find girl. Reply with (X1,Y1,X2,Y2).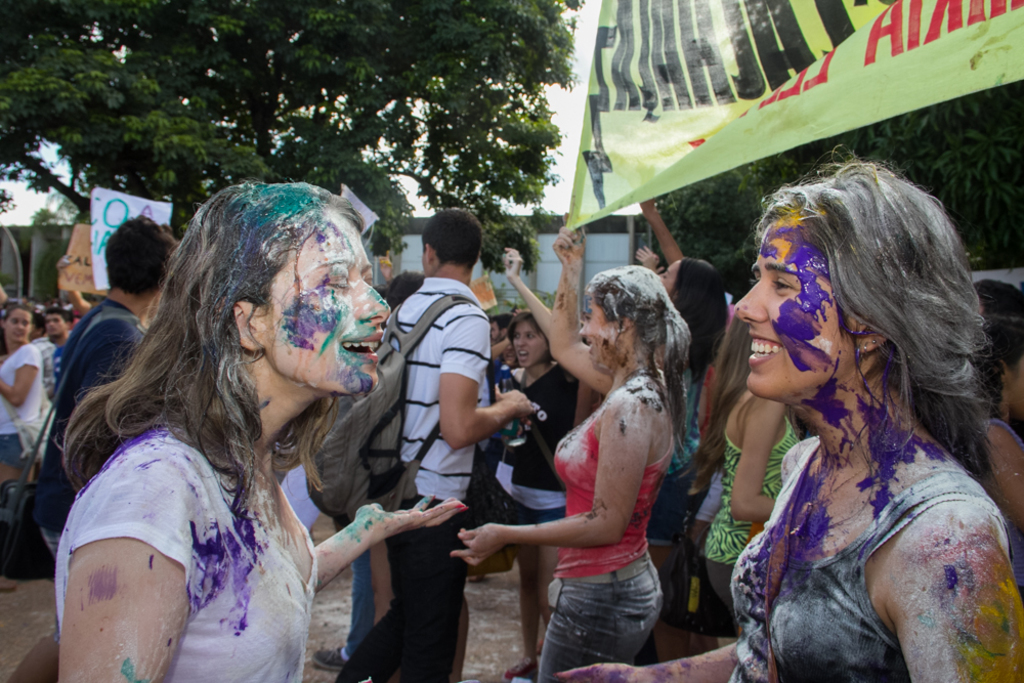
(451,214,692,682).
